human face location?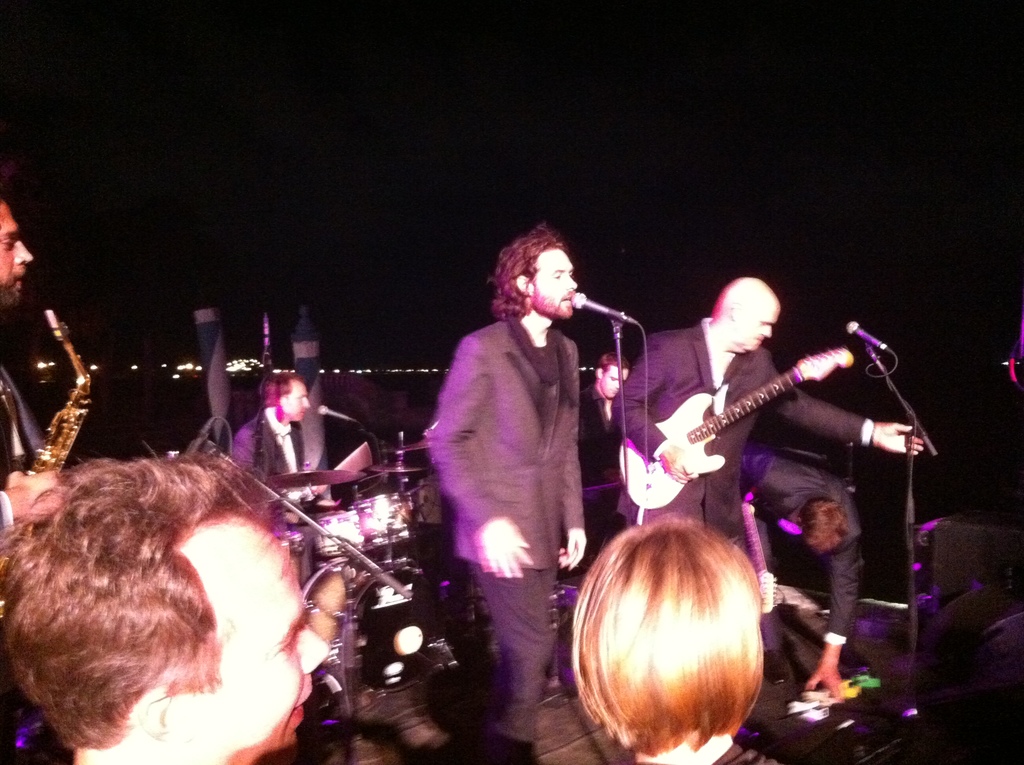
BBox(172, 511, 334, 764)
